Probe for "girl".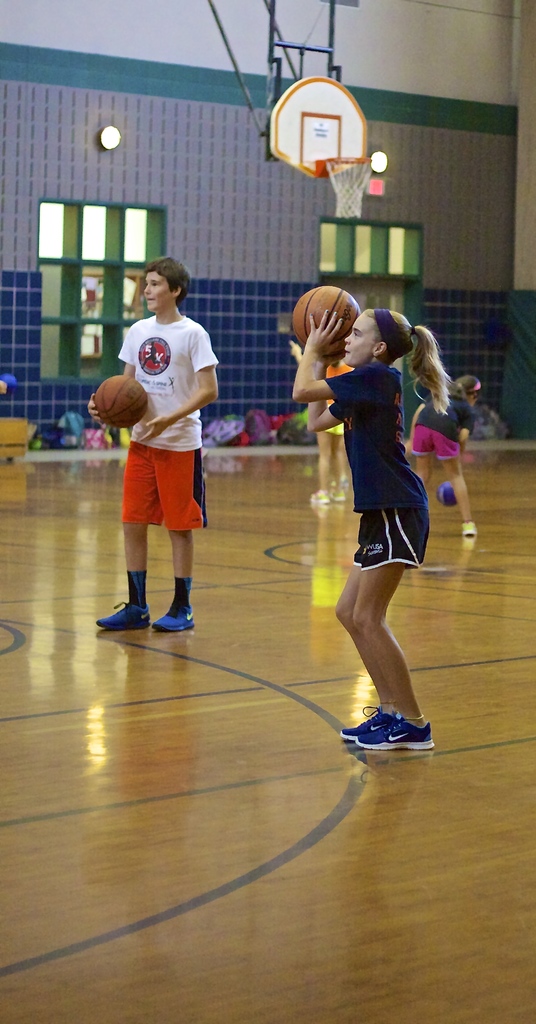
Probe result: [292,309,454,751].
